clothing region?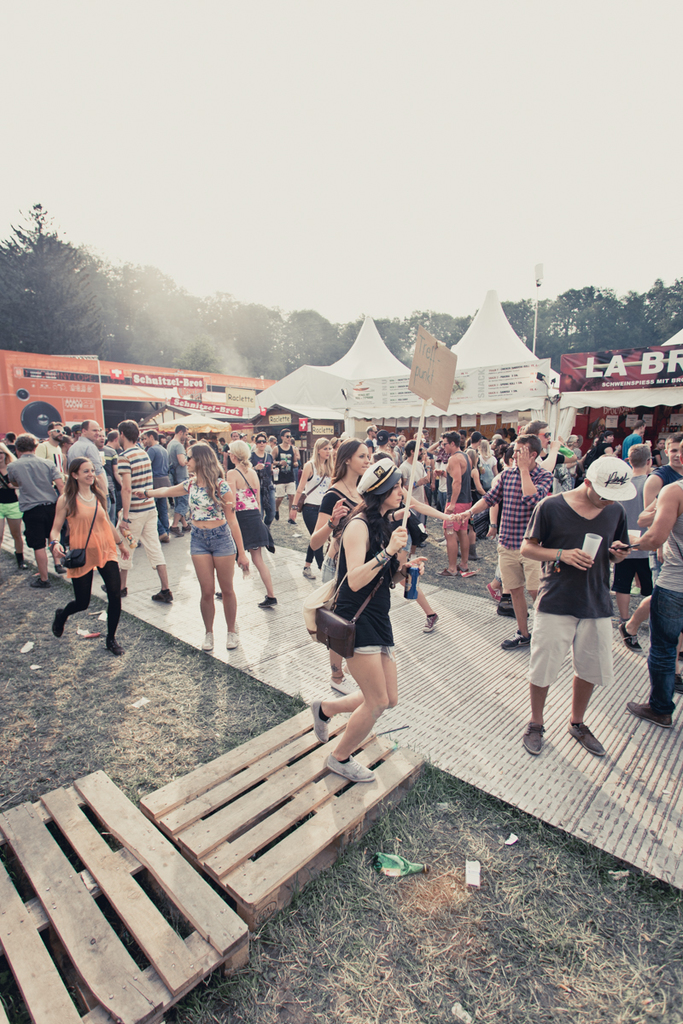
(left=235, top=484, right=277, bottom=542)
